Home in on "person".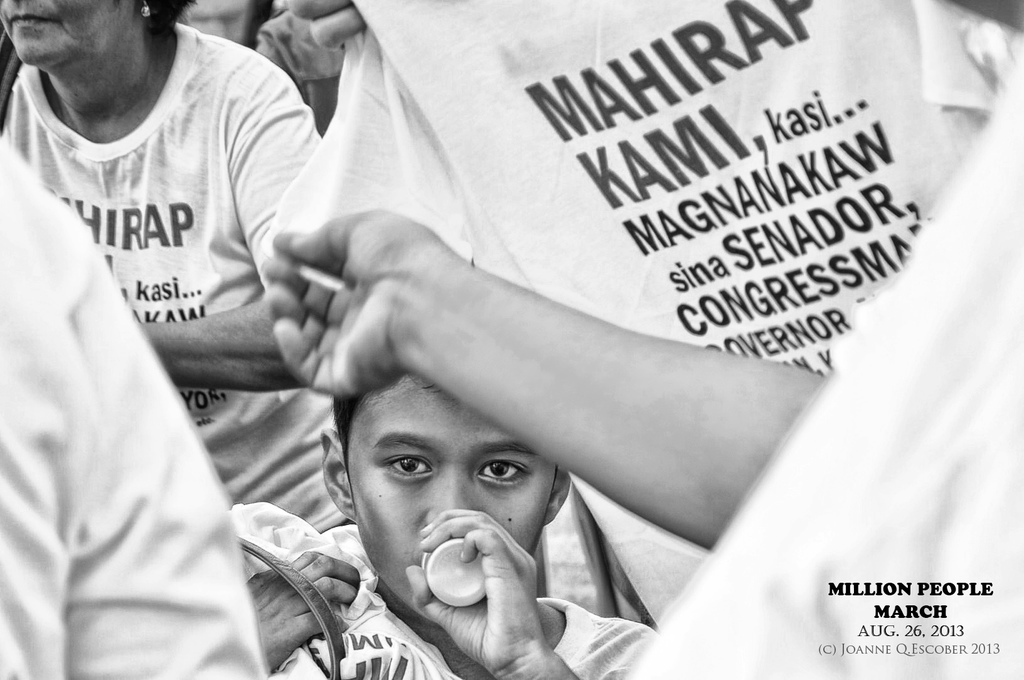
Homed in at crop(243, 371, 661, 679).
